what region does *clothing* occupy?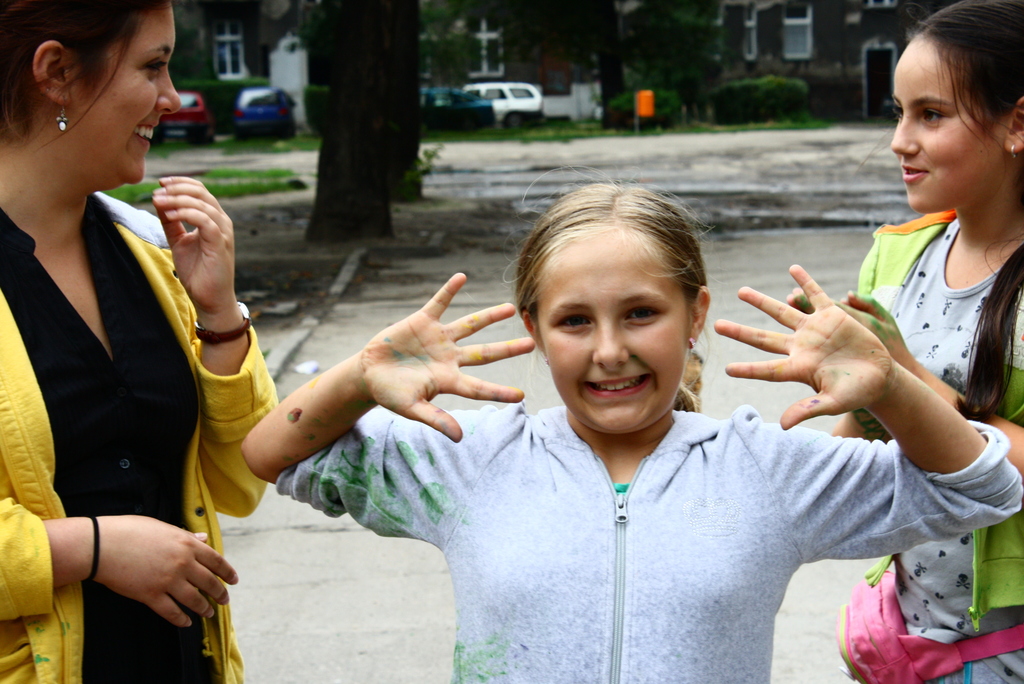
rect(852, 211, 1023, 683).
